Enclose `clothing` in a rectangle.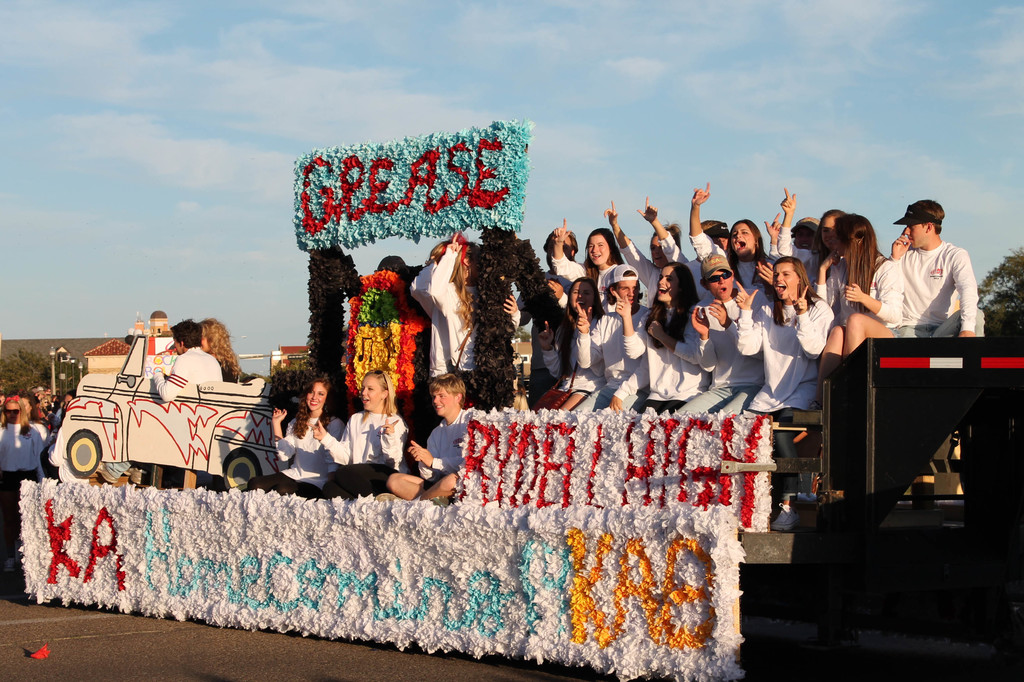
box(859, 225, 993, 345).
